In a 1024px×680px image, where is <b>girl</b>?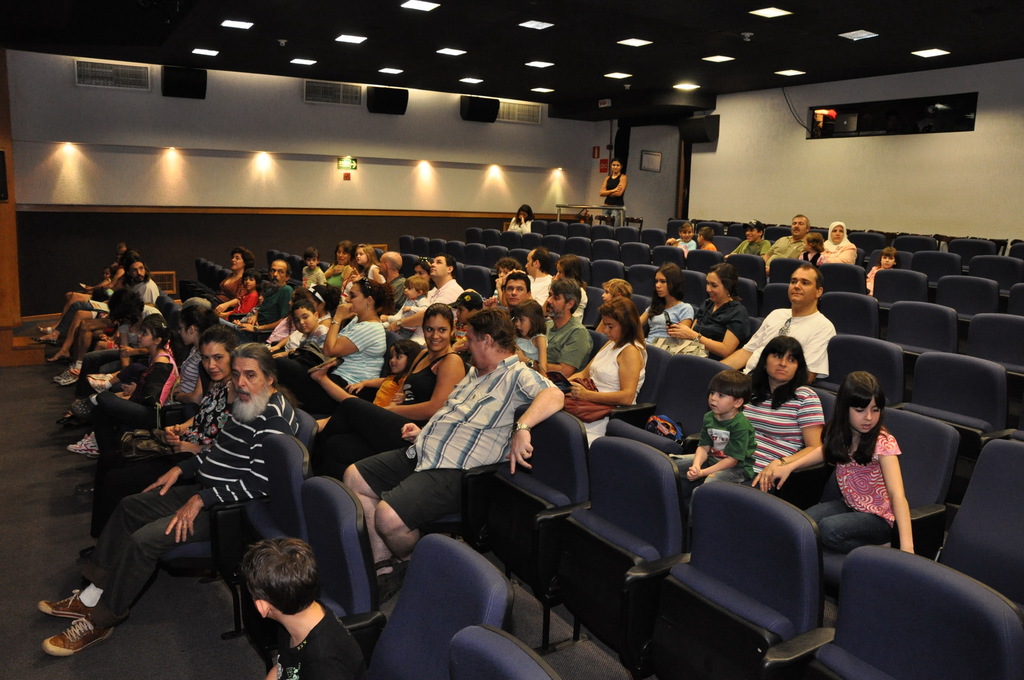
774/370/913/554.
